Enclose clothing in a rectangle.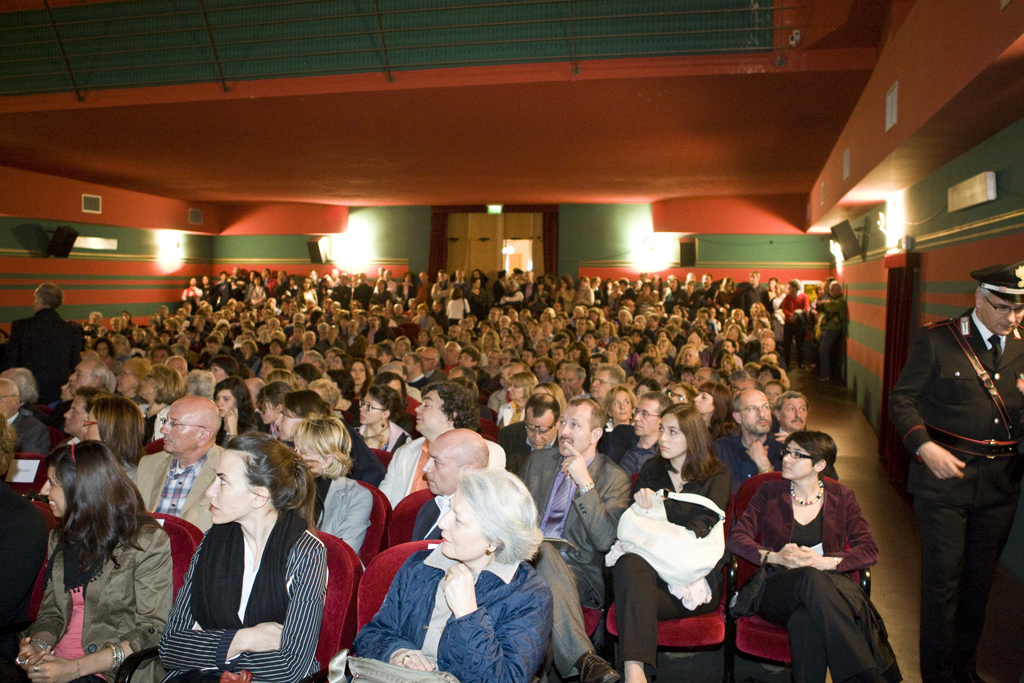
(11,525,176,682).
